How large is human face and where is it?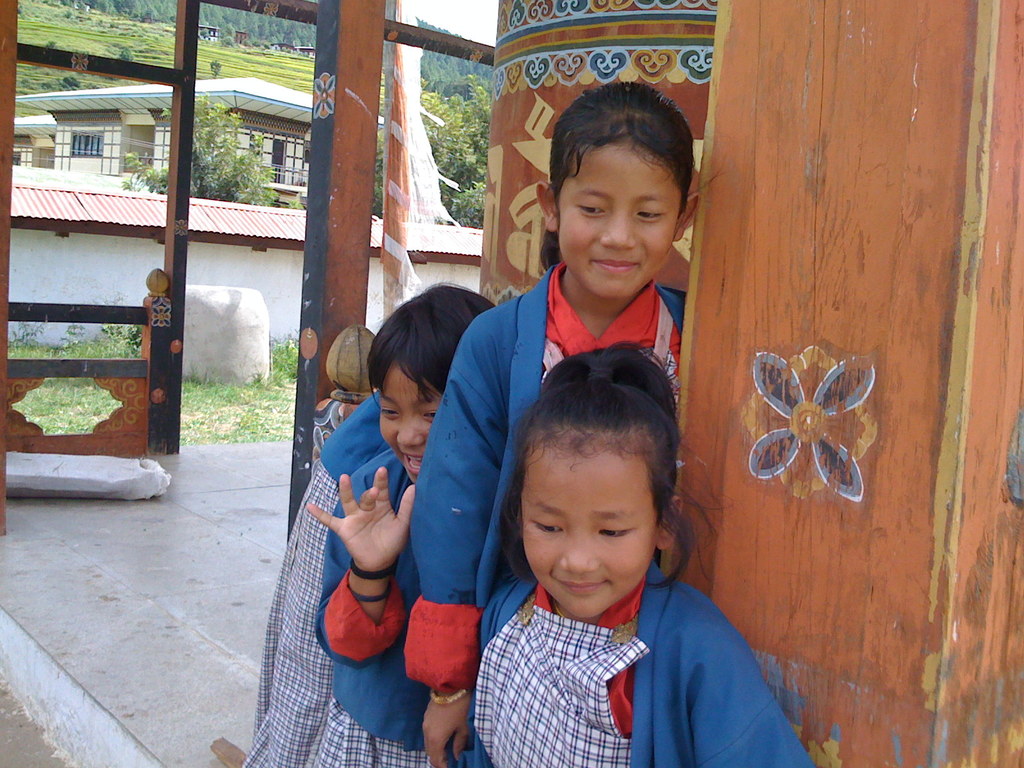
Bounding box: 552 146 680 307.
